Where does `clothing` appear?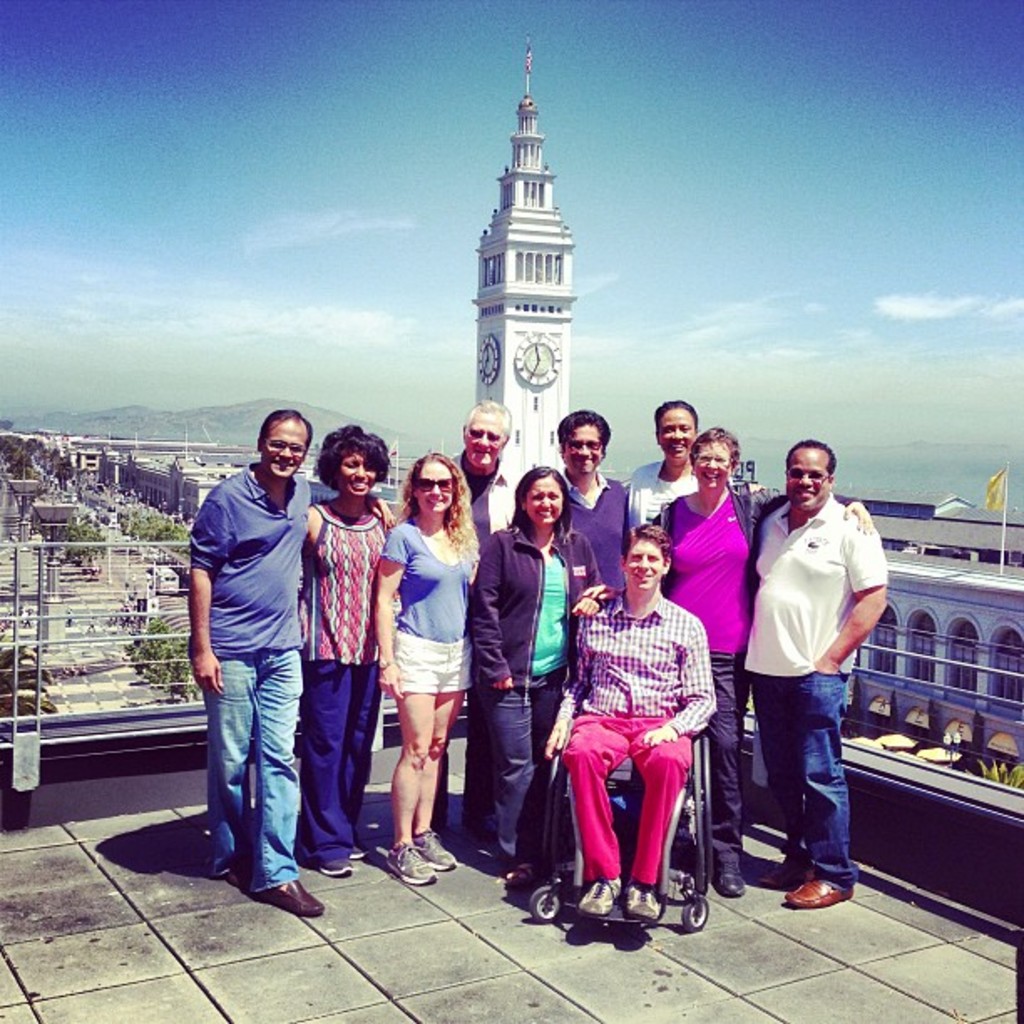
Appears at 300 507 387 848.
